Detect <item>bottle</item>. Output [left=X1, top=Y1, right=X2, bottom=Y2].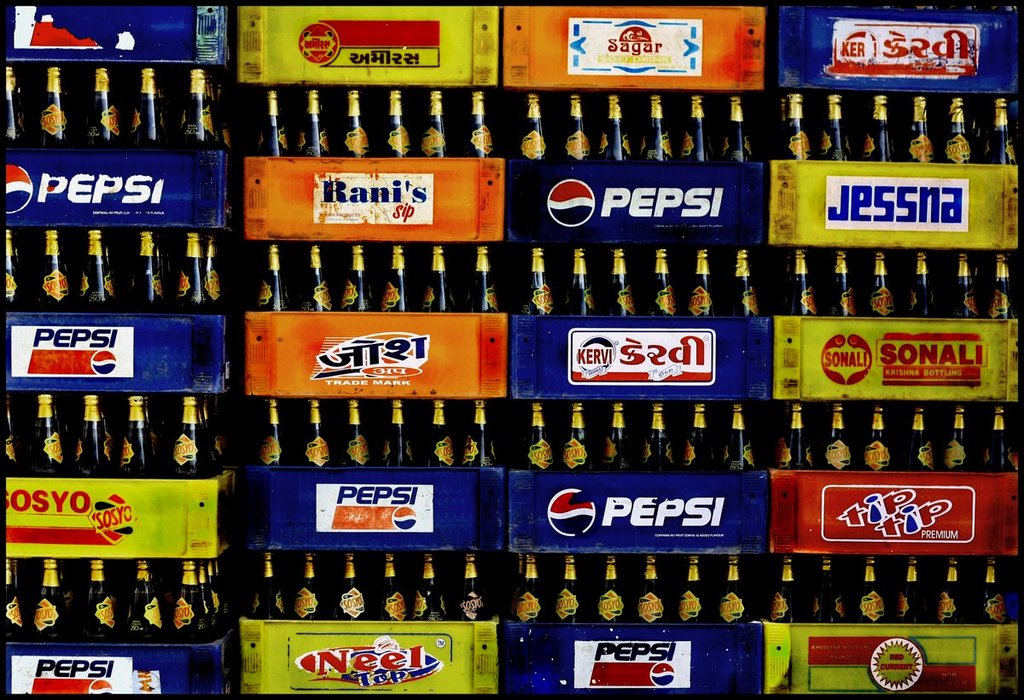
[left=812, top=553, right=843, bottom=627].
